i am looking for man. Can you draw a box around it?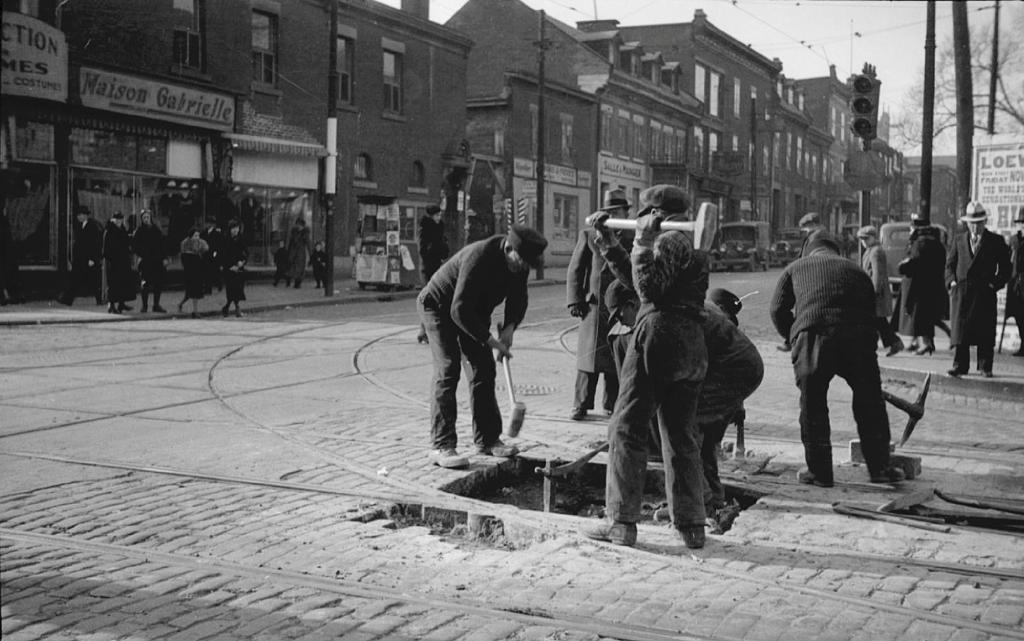
Sure, the bounding box is [x1=859, y1=221, x2=911, y2=358].
